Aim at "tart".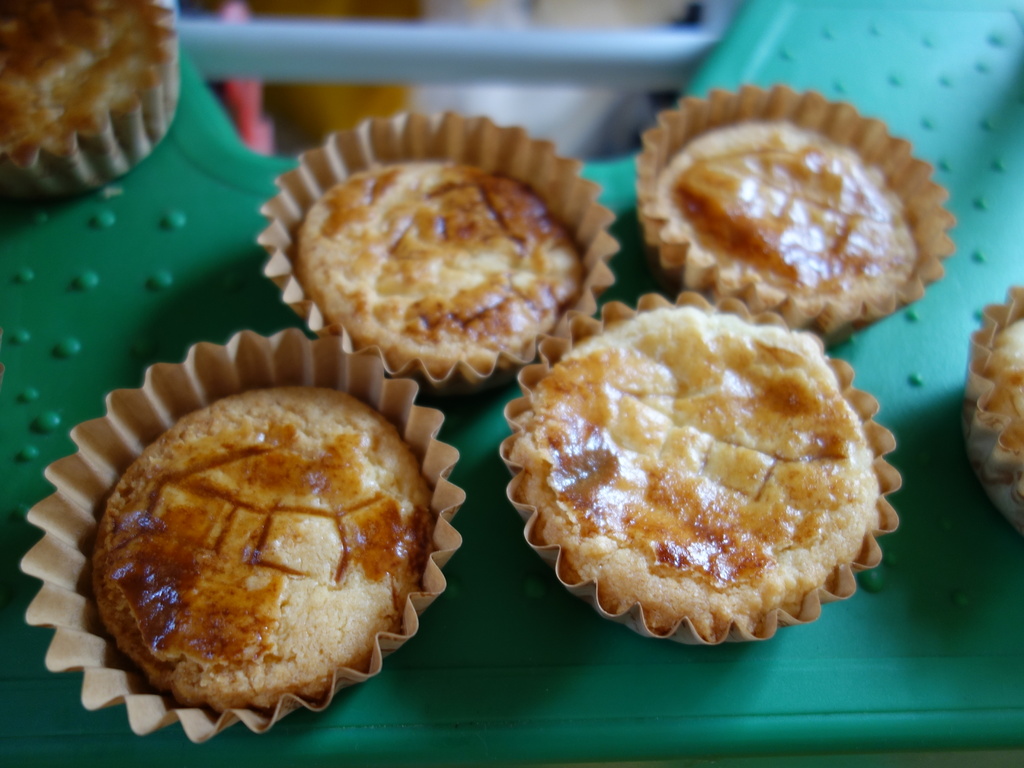
Aimed at <bbox>0, 0, 163, 164</bbox>.
